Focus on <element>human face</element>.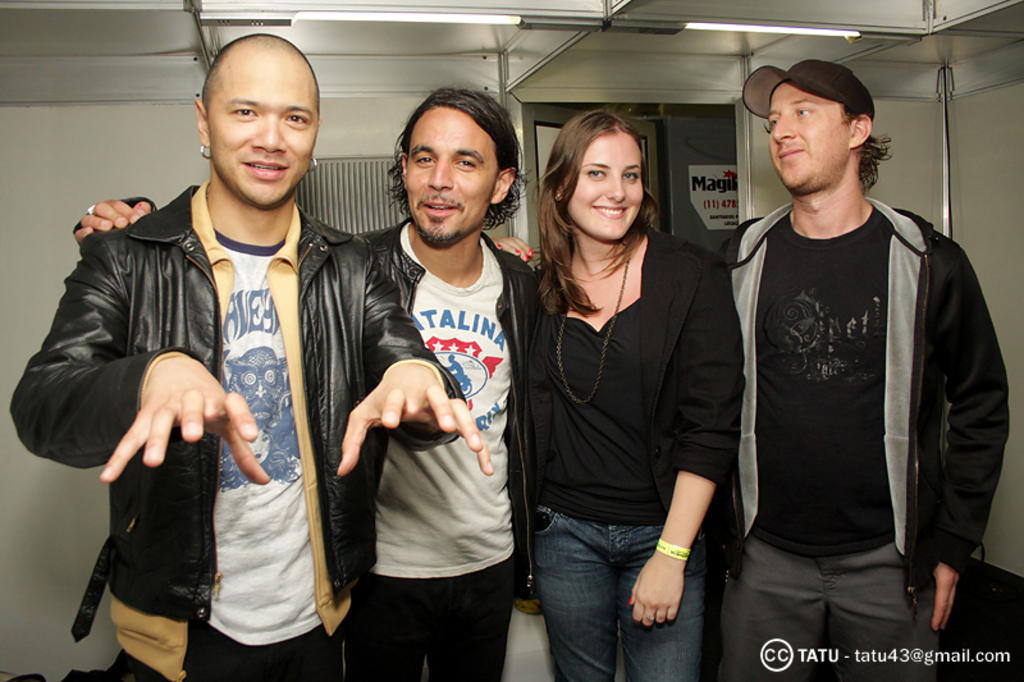
Focused at bbox(193, 46, 333, 209).
